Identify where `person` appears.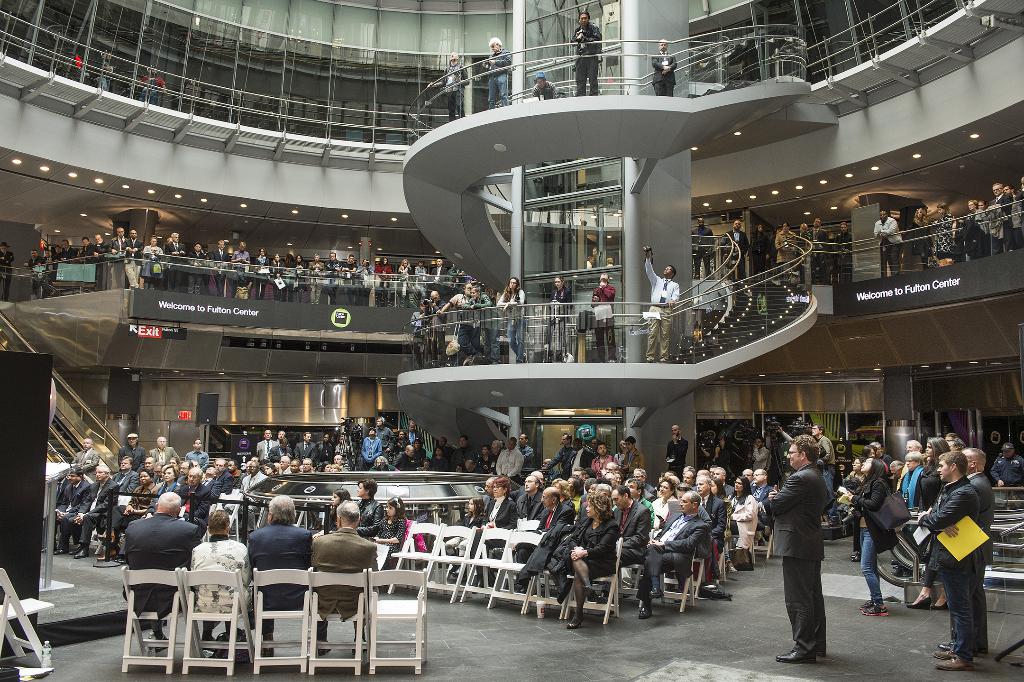
Appears at (left=182, top=242, right=202, bottom=295).
